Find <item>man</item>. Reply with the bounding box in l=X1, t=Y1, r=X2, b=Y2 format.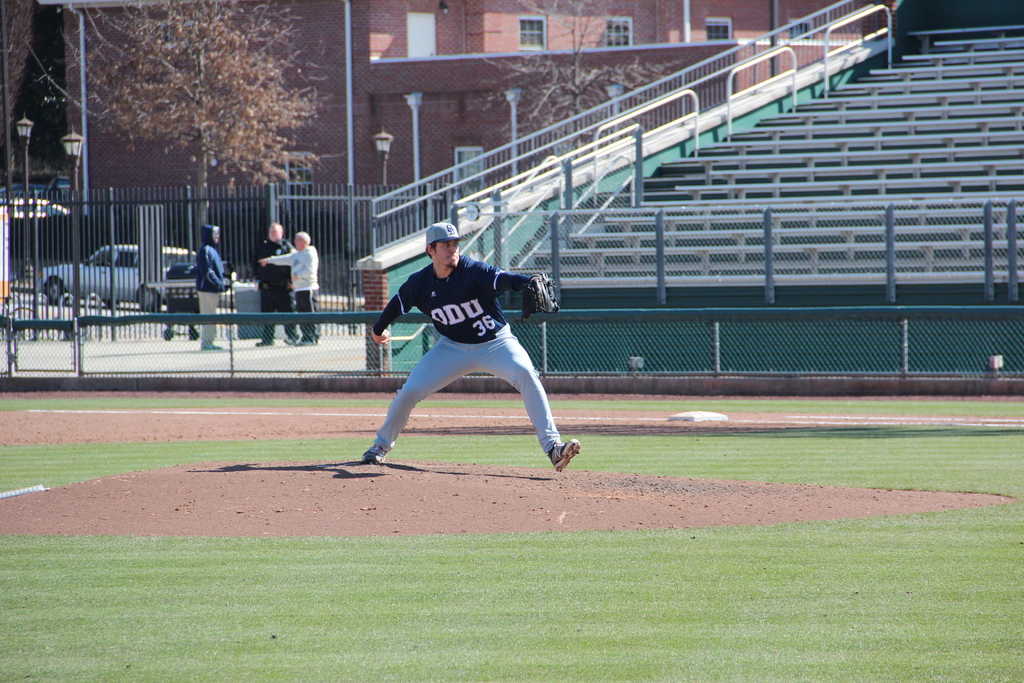
l=260, t=231, r=319, b=345.
